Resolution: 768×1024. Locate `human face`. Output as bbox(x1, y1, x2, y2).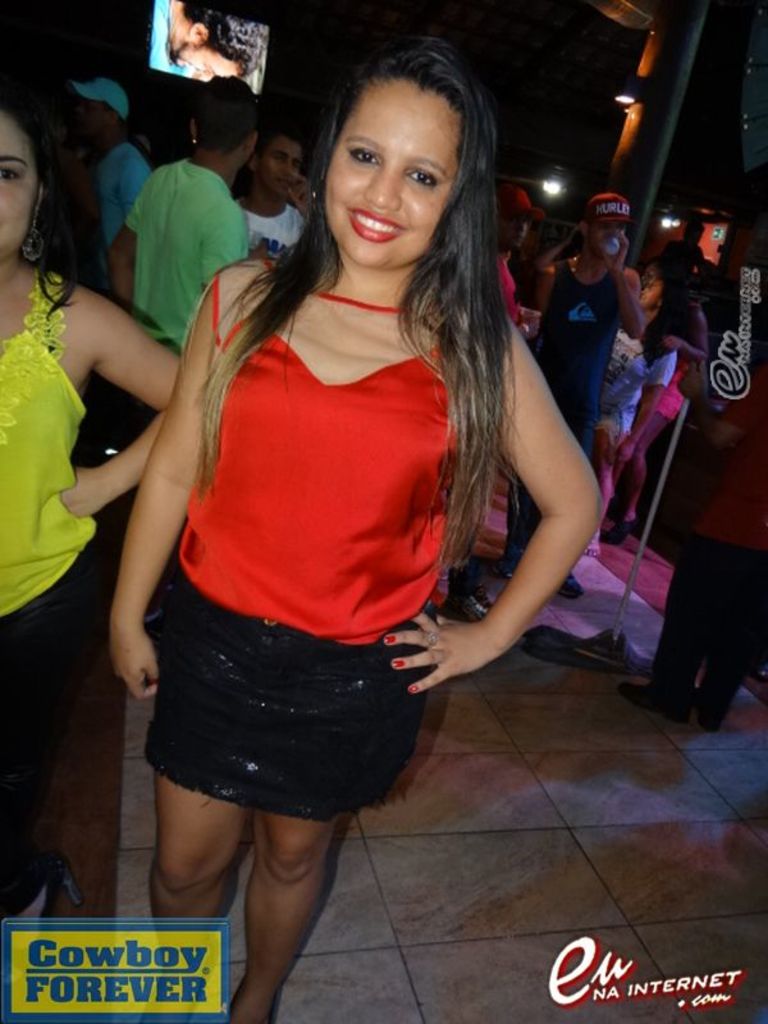
bbox(315, 81, 458, 269).
